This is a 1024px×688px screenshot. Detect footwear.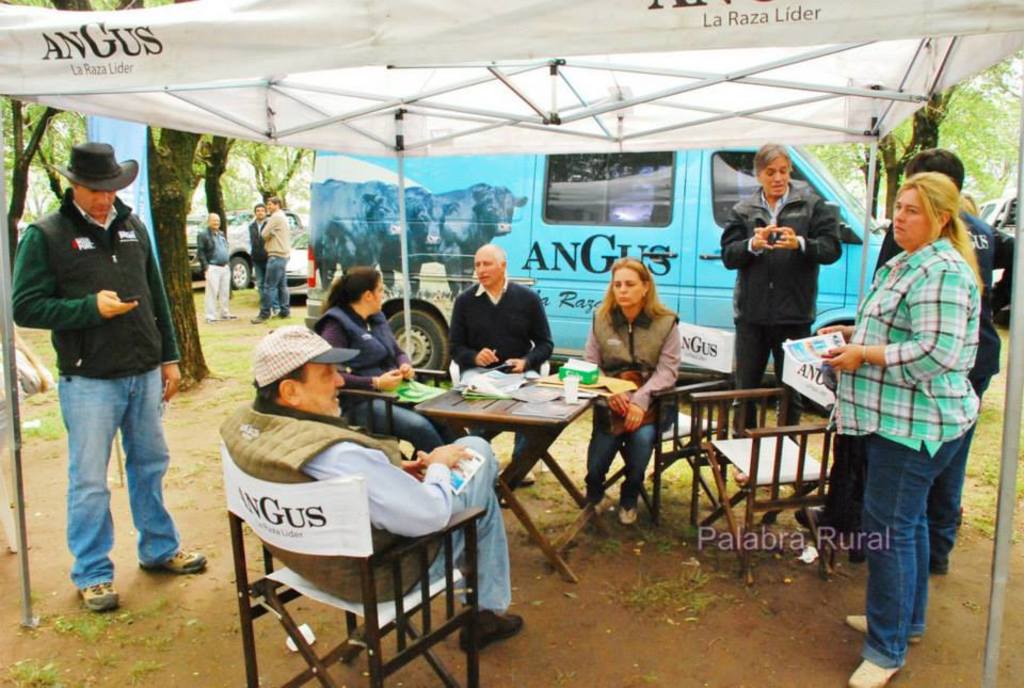
[x1=619, y1=506, x2=638, y2=525].
